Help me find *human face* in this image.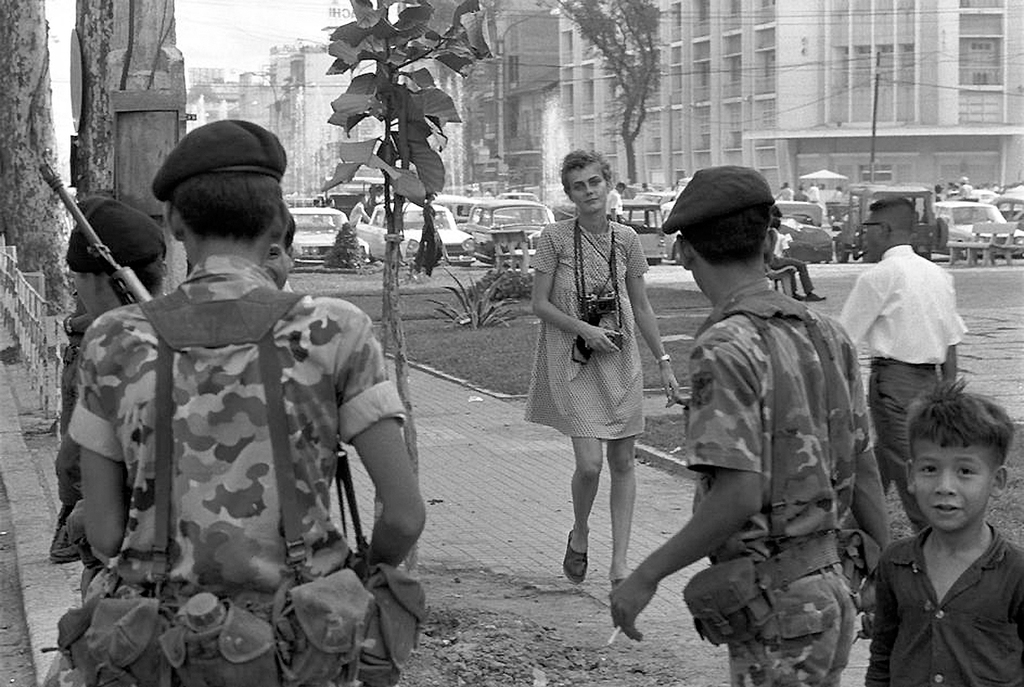
Found it: pyautogui.locateOnScreen(857, 210, 887, 260).
